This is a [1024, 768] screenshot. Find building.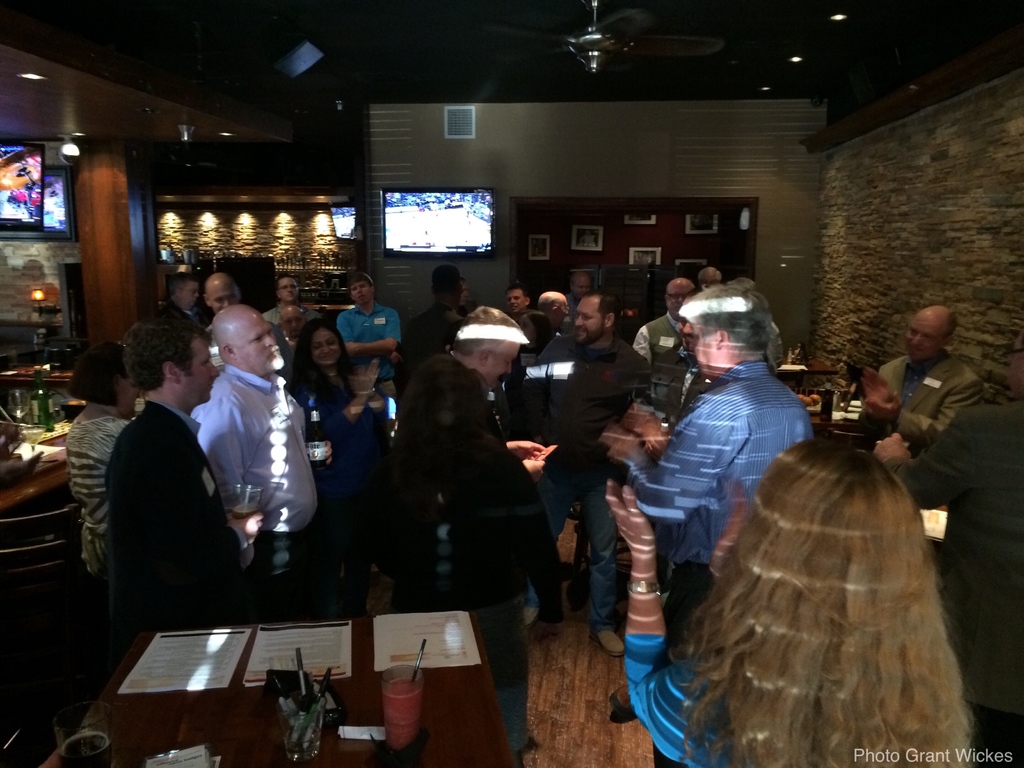
Bounding box: 0:0:1023:767.
